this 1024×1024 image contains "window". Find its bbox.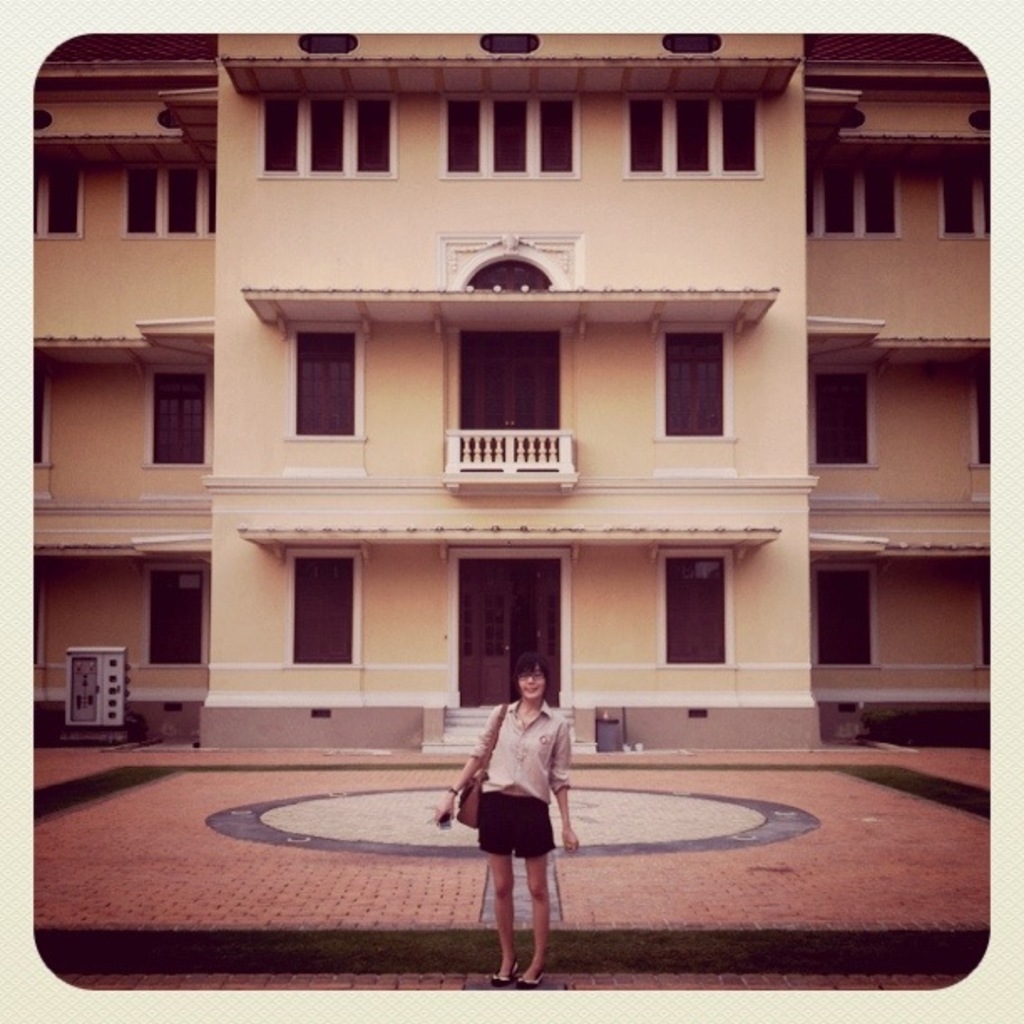
(left=460, top=331, right=559, bottom=458).
